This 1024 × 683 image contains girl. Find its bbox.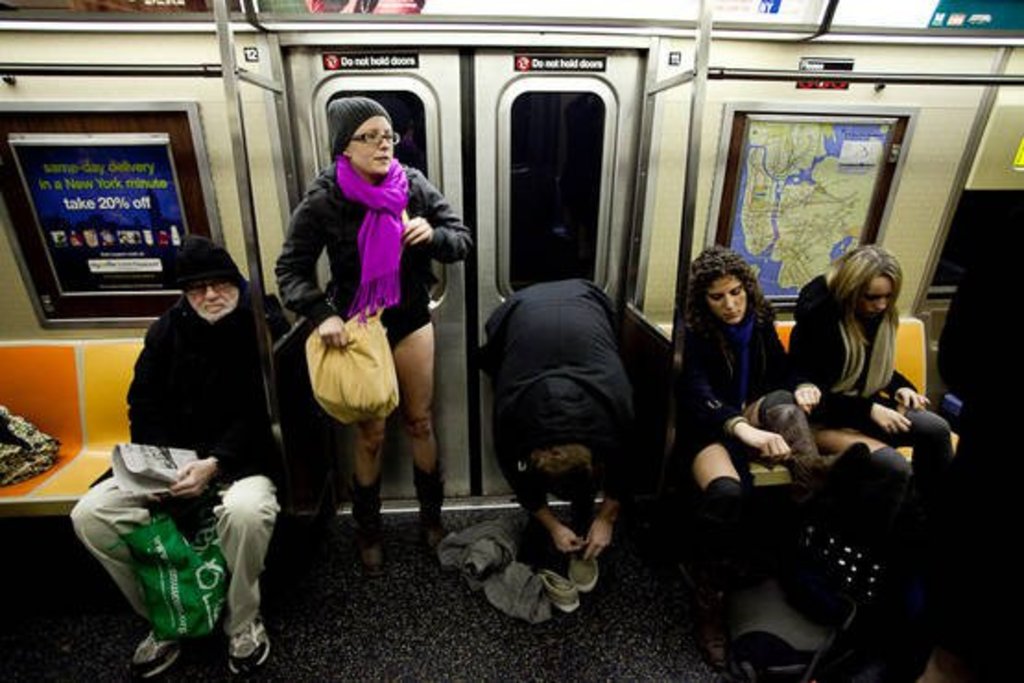
detection(685, 242, 871, 676).
